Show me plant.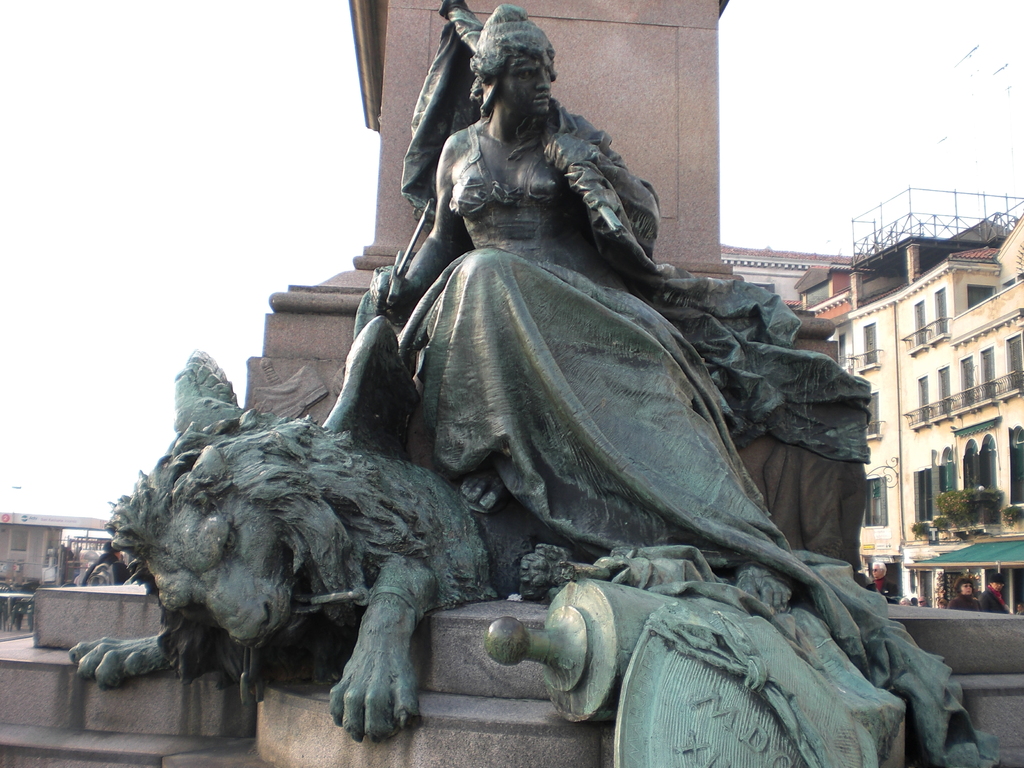
plant is here: <box>1005,504,1023,527</box>.
